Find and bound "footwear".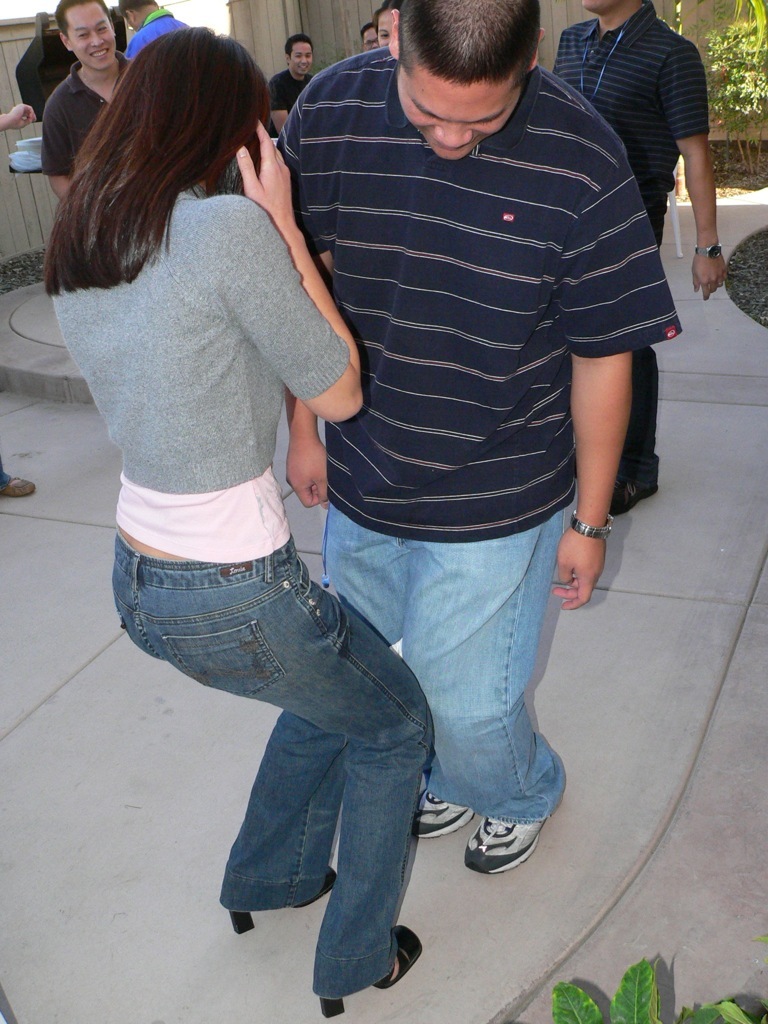
Bound: 409/790/475/842.
